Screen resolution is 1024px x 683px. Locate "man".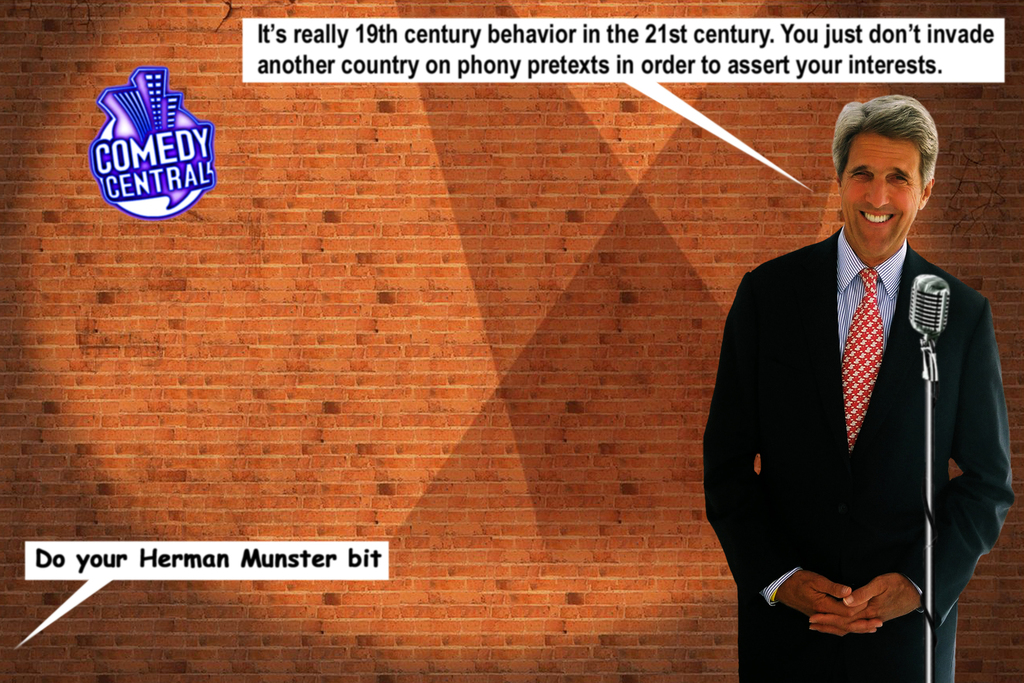
<bbox>704, 95, 1015, 682</bbox>.
